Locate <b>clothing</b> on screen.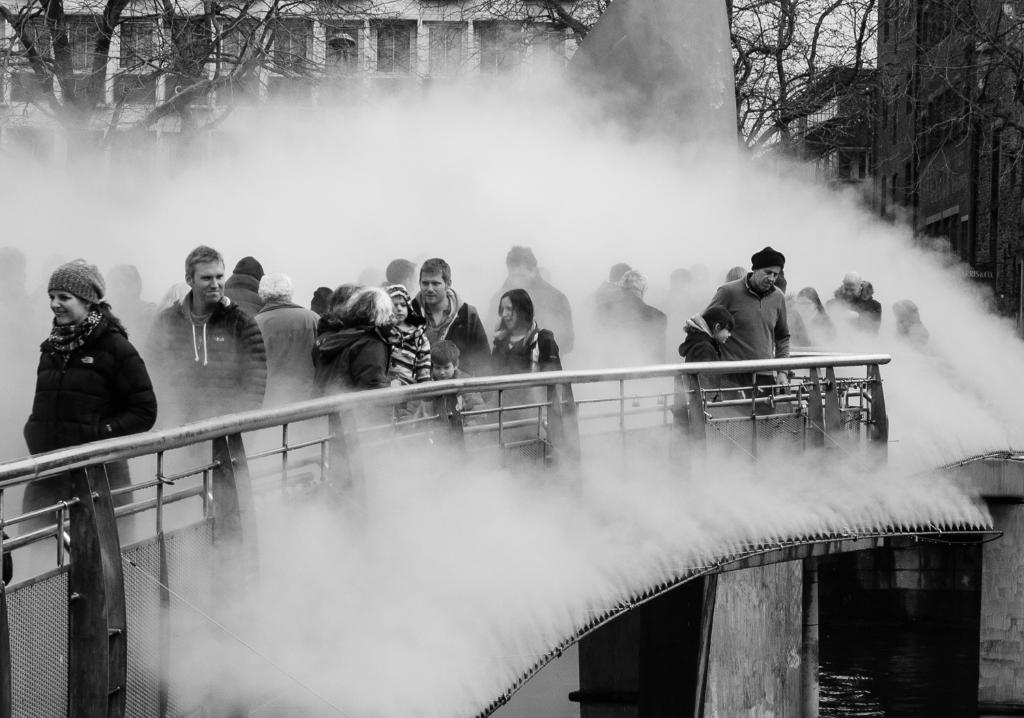
On screen at [left=788, top=301, right=810, bottom=345].
